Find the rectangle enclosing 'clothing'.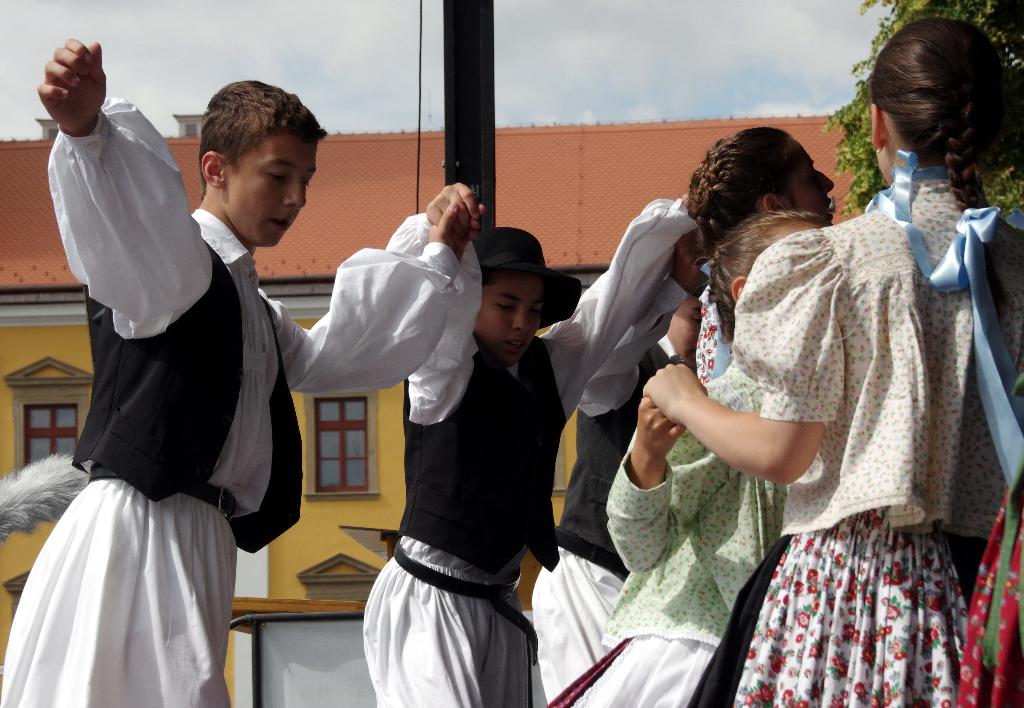
356/208/700/707.
